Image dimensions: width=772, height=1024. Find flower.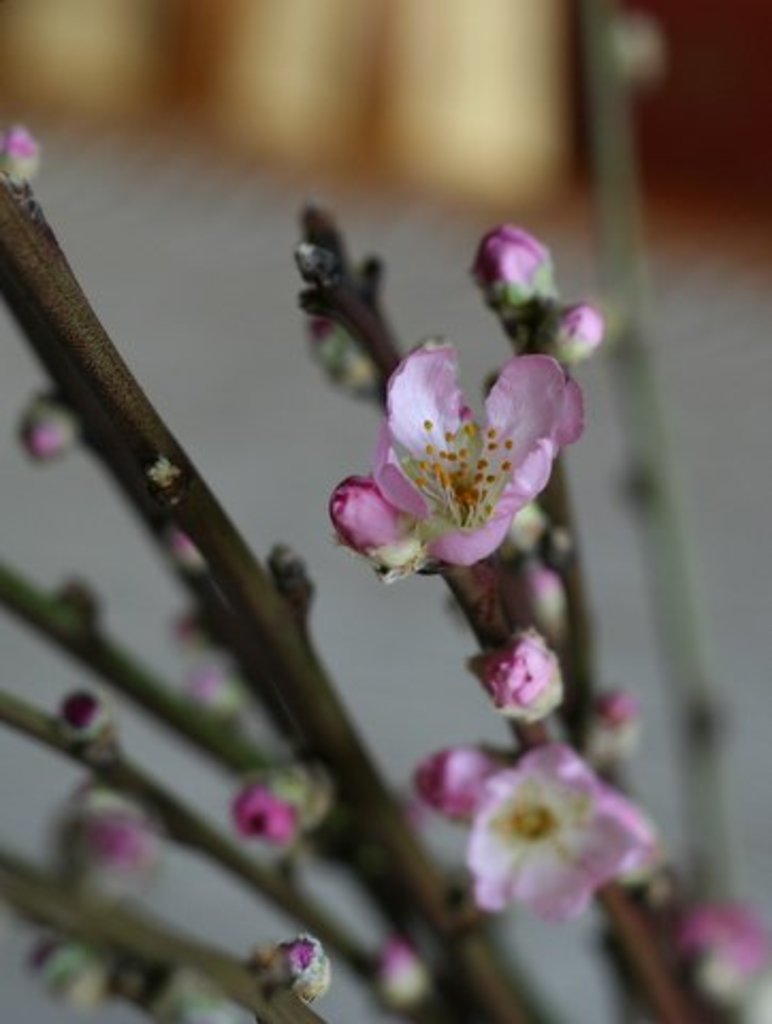
{"left": 465, "top": 734, "right": 650, "bottom": 932}.
